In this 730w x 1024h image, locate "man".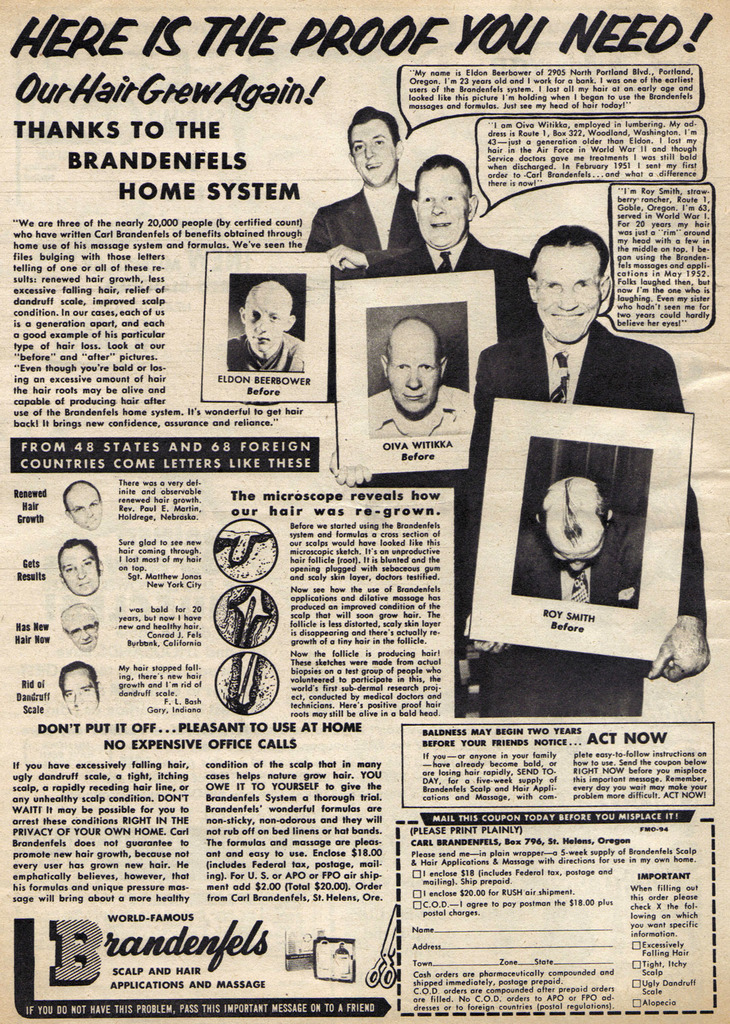
Bounding box: x1=56 y1=601 x2=101 y2=652.
